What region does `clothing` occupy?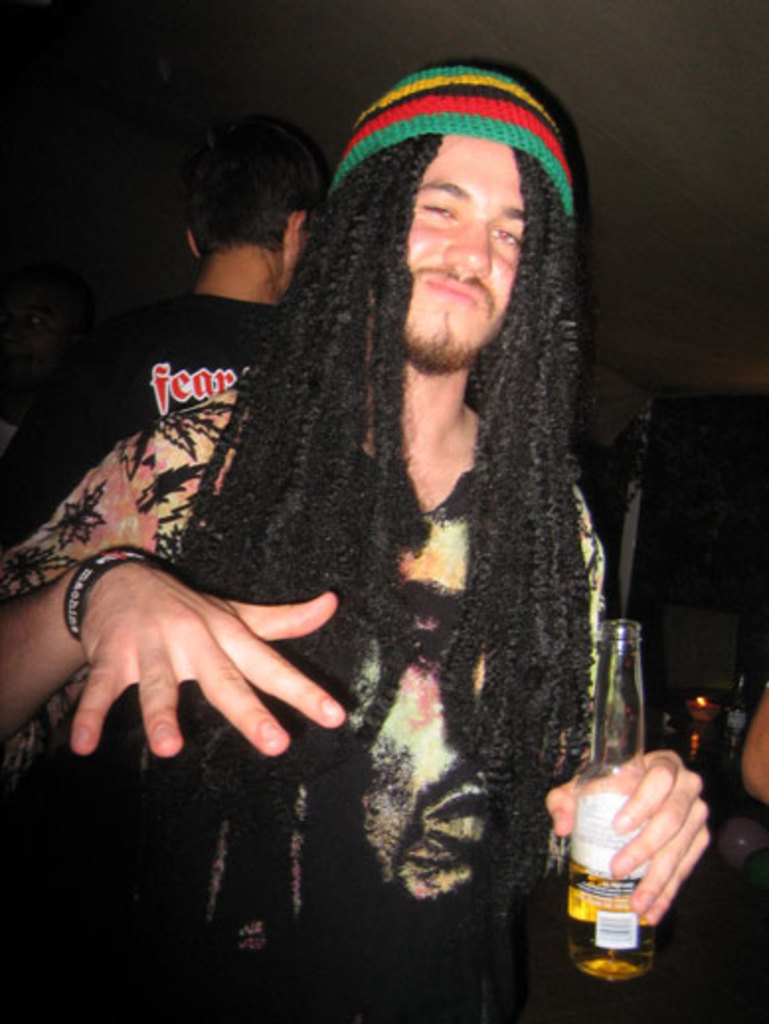
<bbox>0, 380, 609, 1022</bbox>.
